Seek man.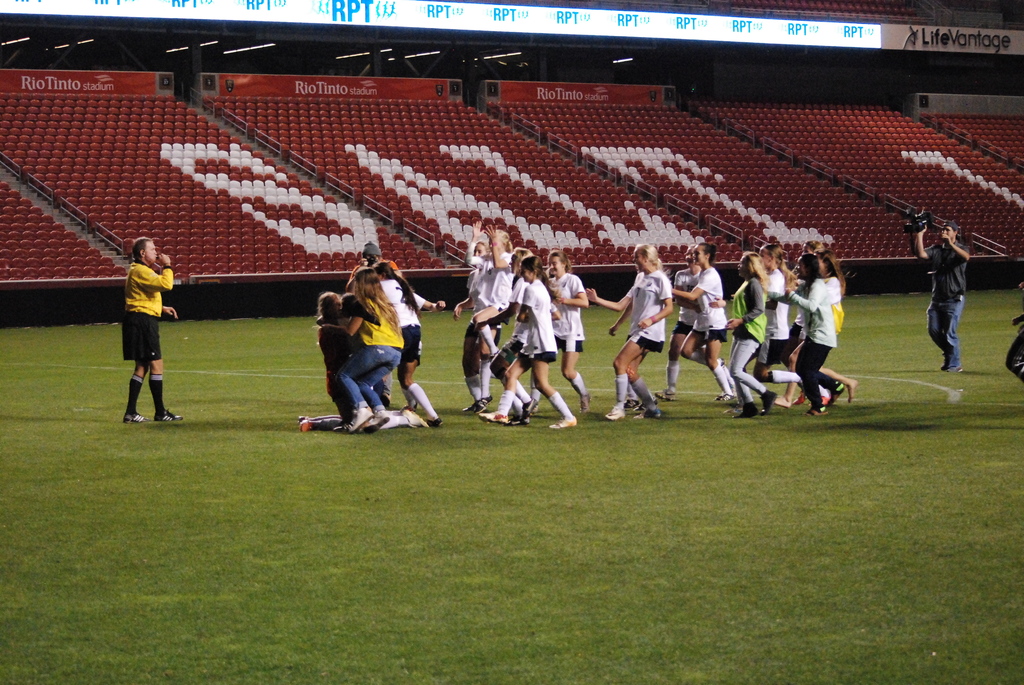
(913,218,972,374).
